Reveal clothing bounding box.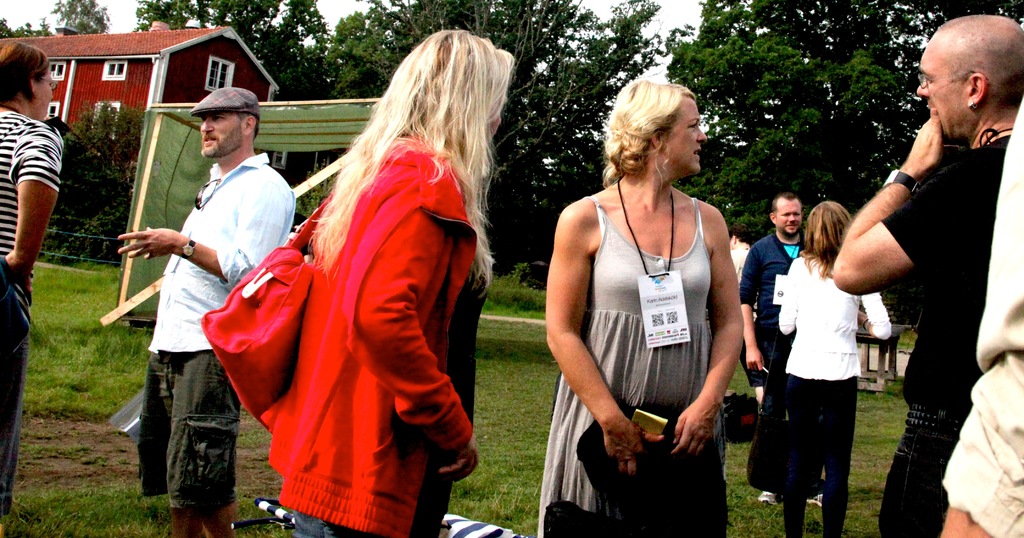
Revealed: (0, 100, 68, 513).
